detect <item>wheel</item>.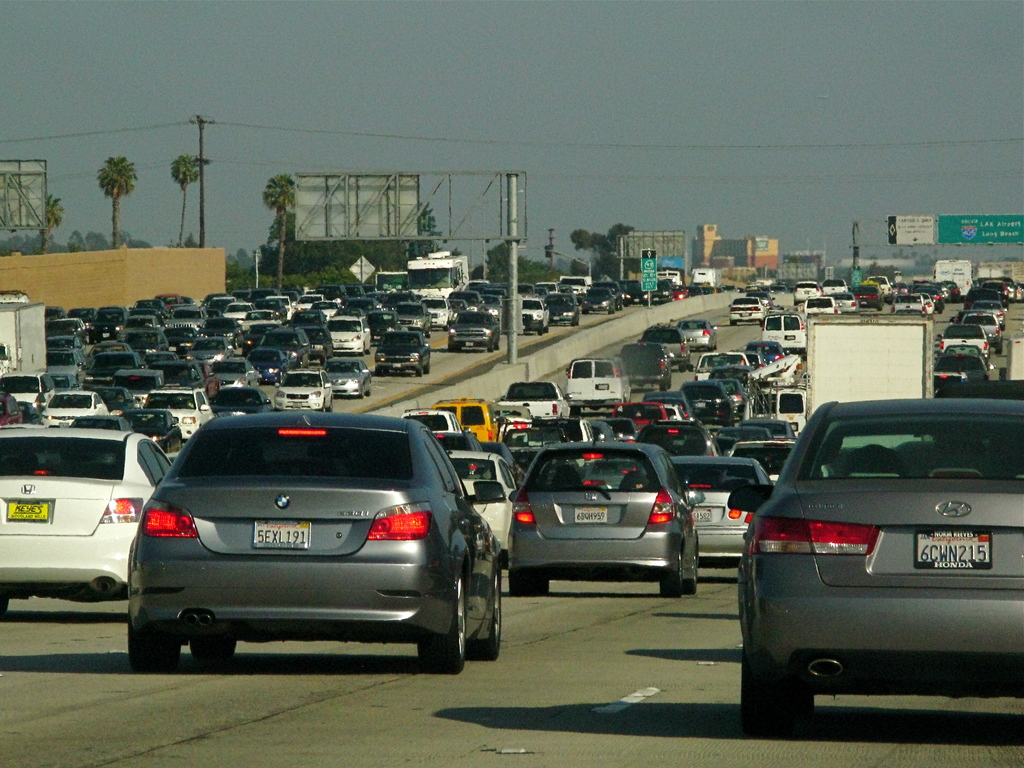
Detected at left=362, top=389, right=368, bottom=399.
